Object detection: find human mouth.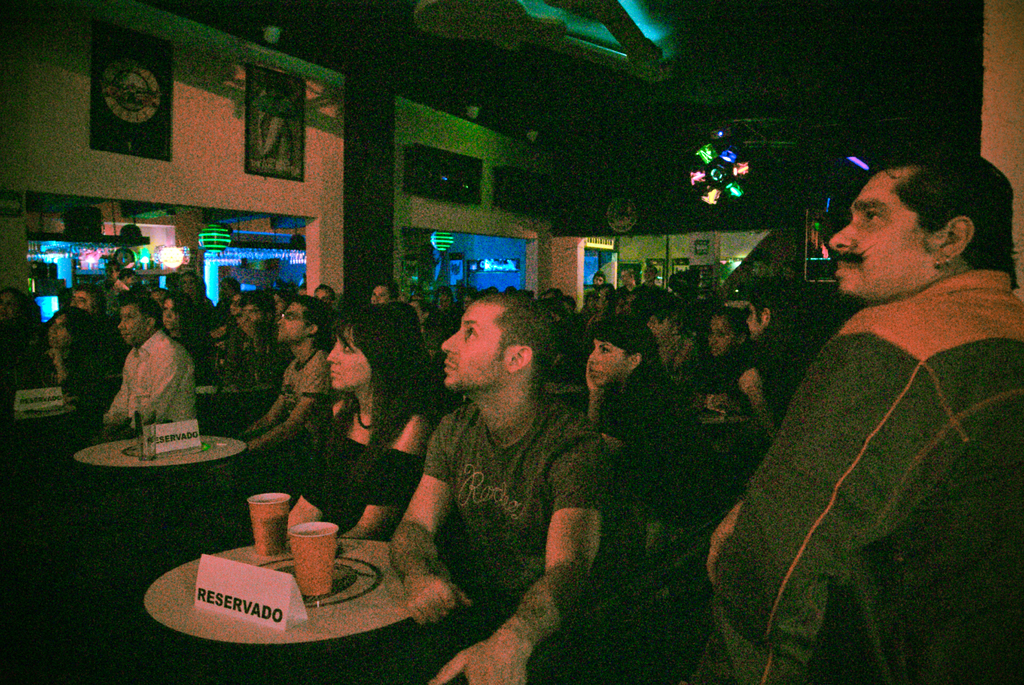
bbox(447, 358, 457, 372).
